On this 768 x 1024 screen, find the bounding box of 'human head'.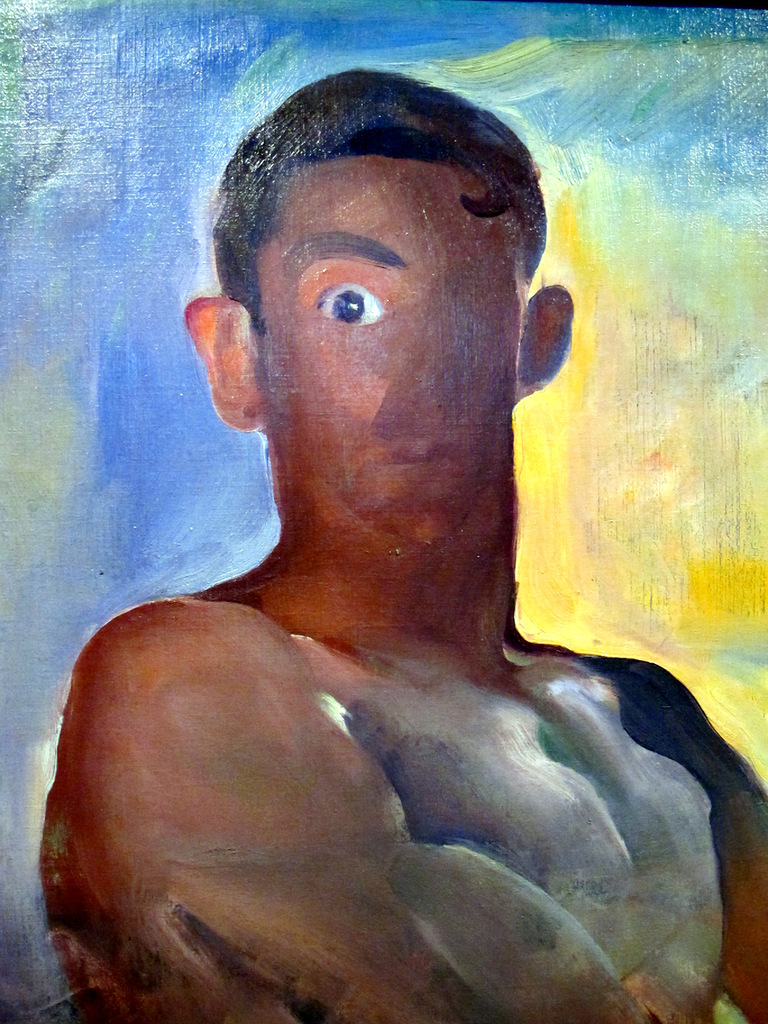
Bounding box: bbox(204, 49, 573, 478).
